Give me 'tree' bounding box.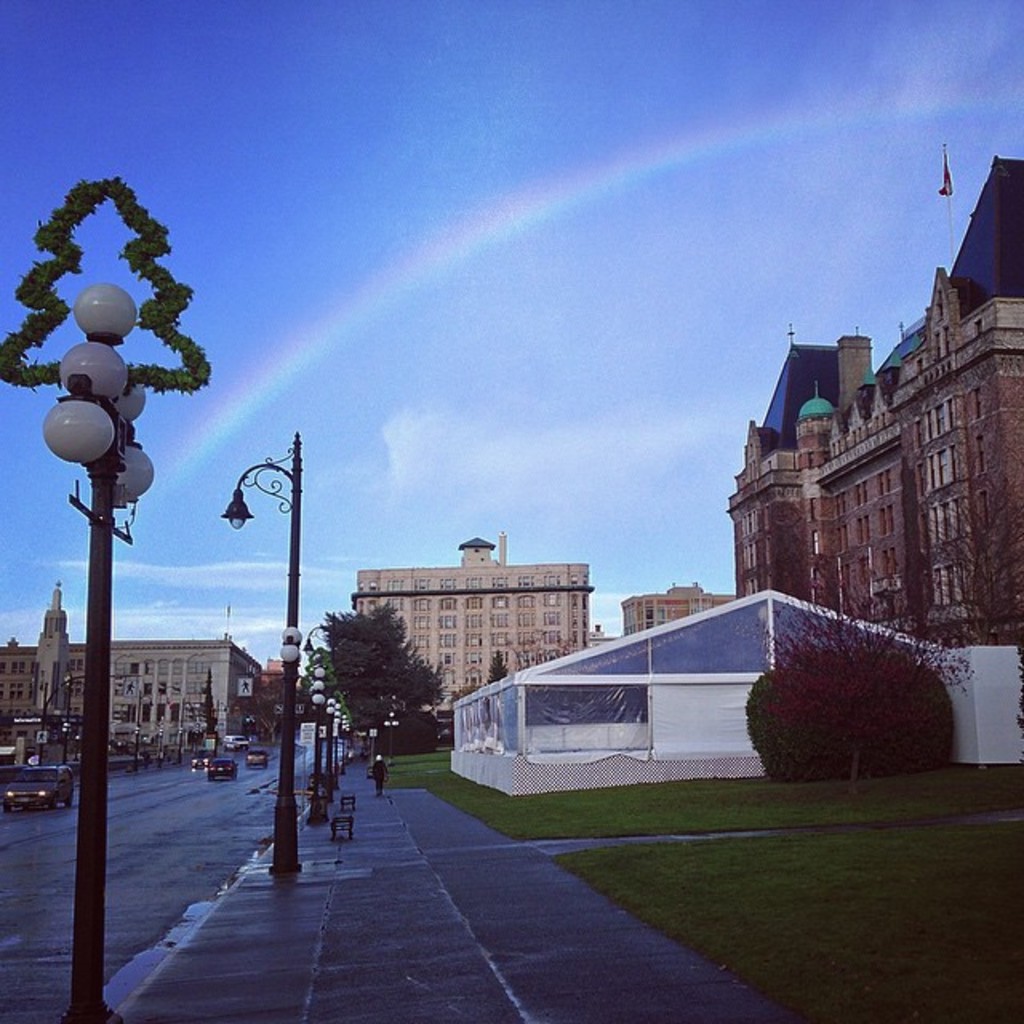
(482, 646, 512, 688).
